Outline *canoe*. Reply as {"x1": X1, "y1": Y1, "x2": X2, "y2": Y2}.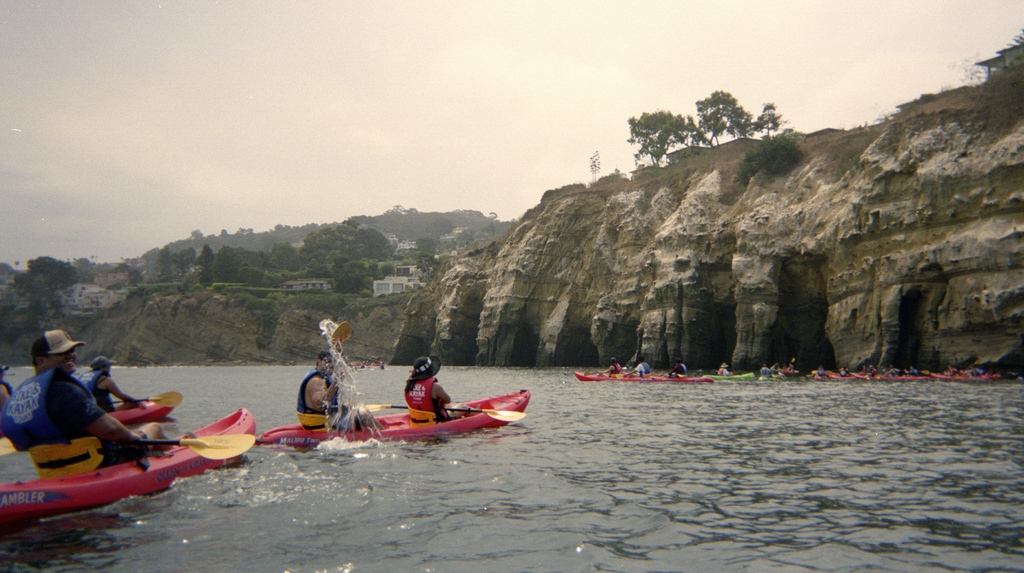
{"x1": 260, "y1": 387, "x2": 530, "y2": 454}.
